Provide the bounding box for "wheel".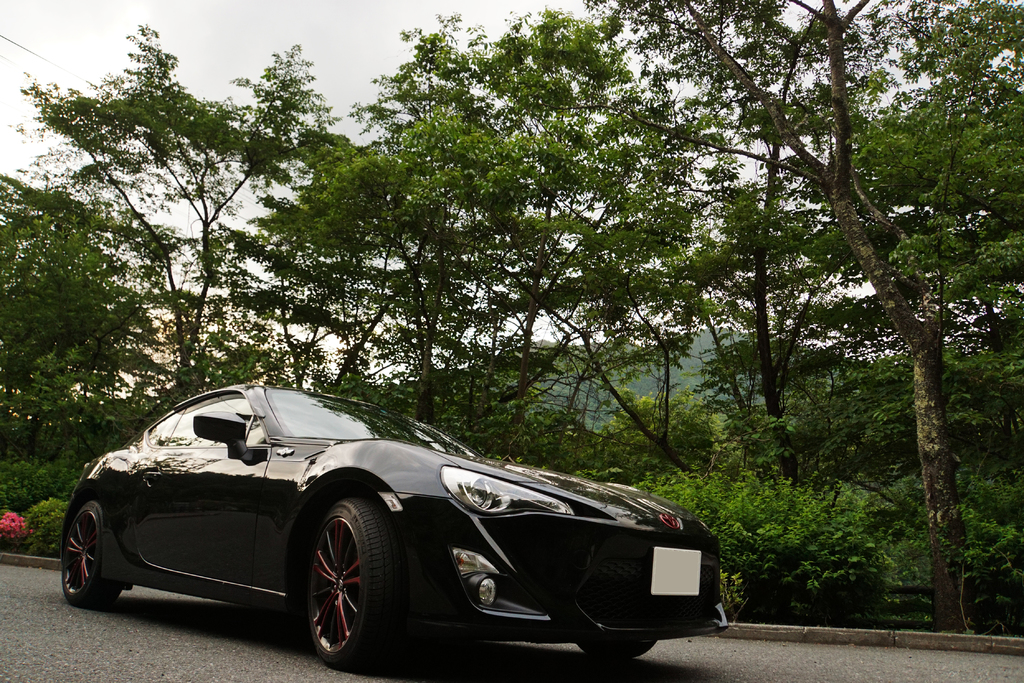
{"x1": 577, "y1": 642, "x2": 653, "y2": 659}.
